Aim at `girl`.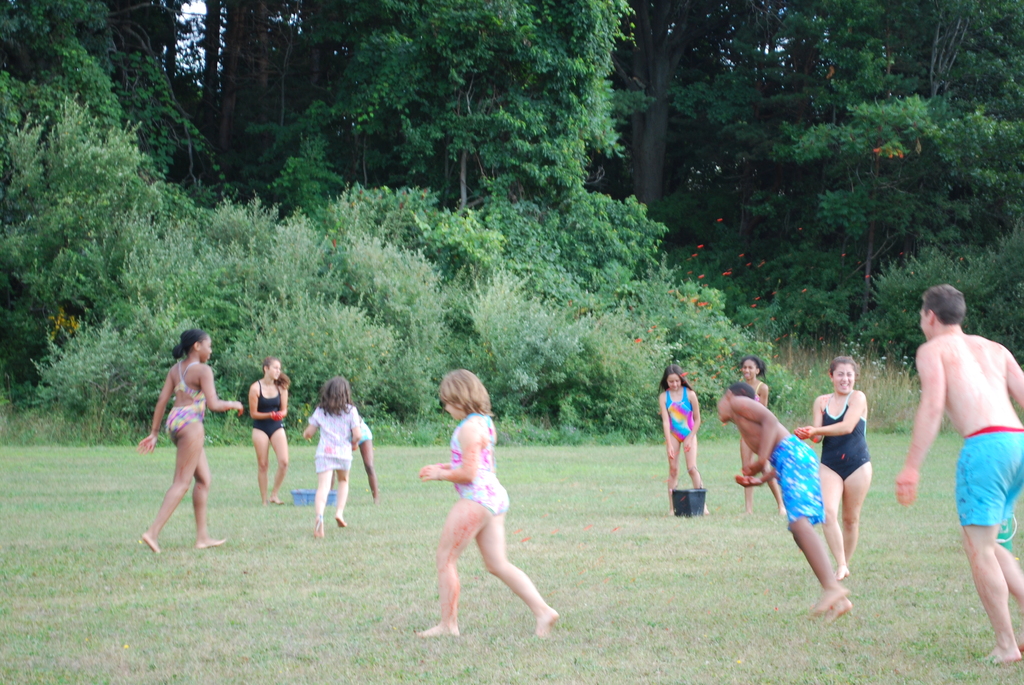
Aimed at region(298, 372, 355, 537).
